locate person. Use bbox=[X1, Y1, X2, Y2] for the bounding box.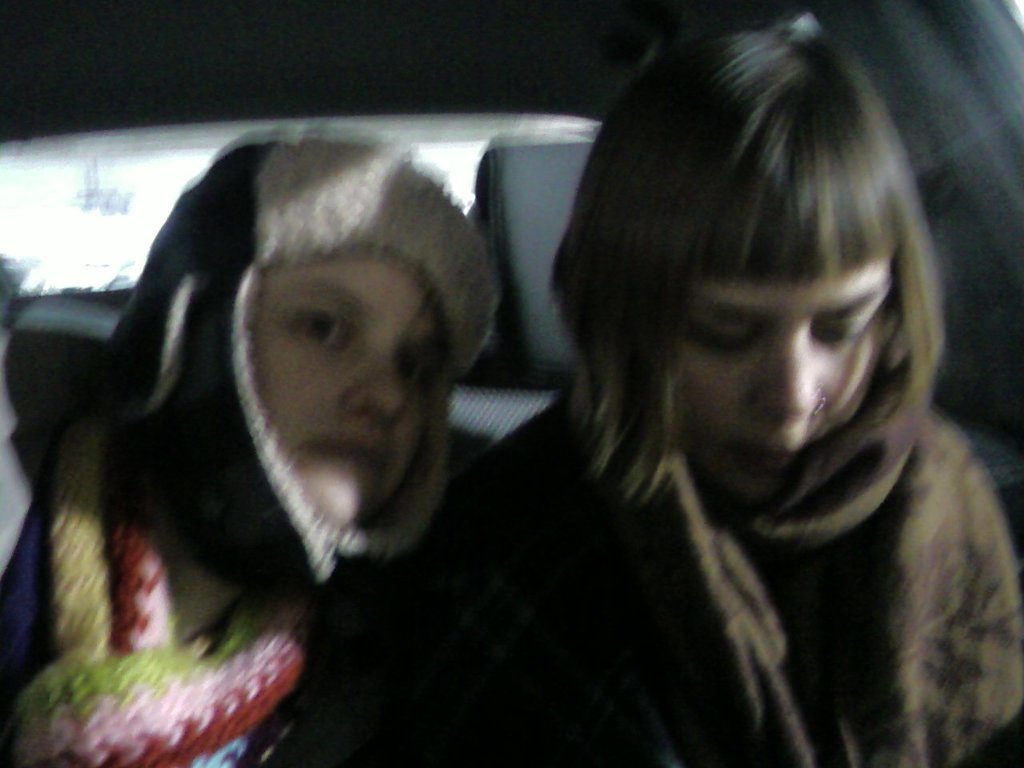
bbox=[514, 2, 1023, 766].
